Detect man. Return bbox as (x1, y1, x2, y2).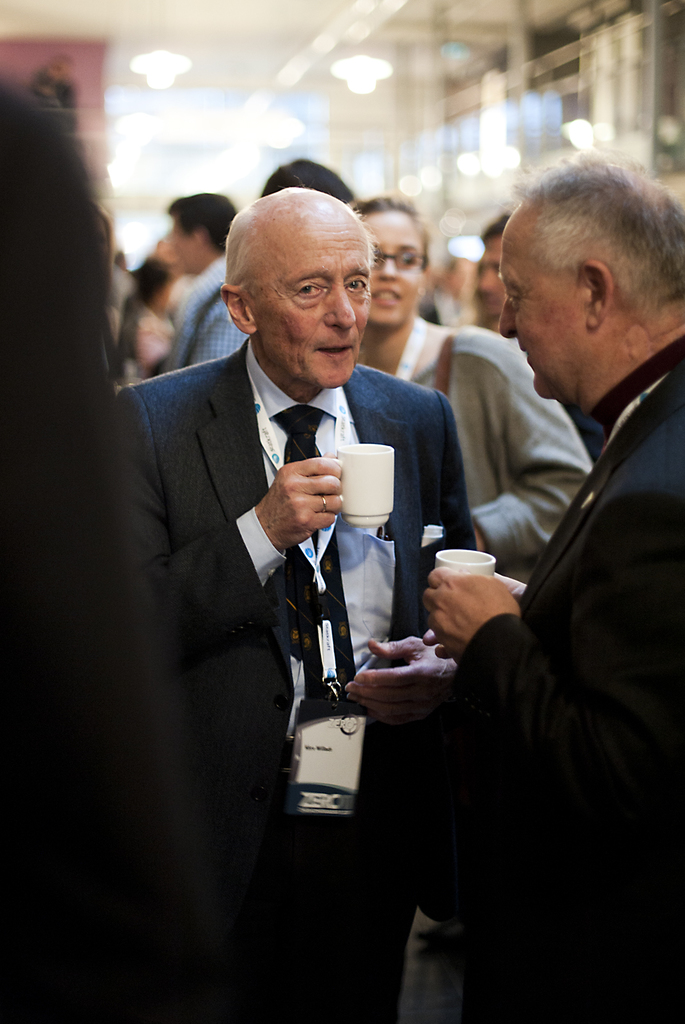
(421, 147, 684, 1023).
